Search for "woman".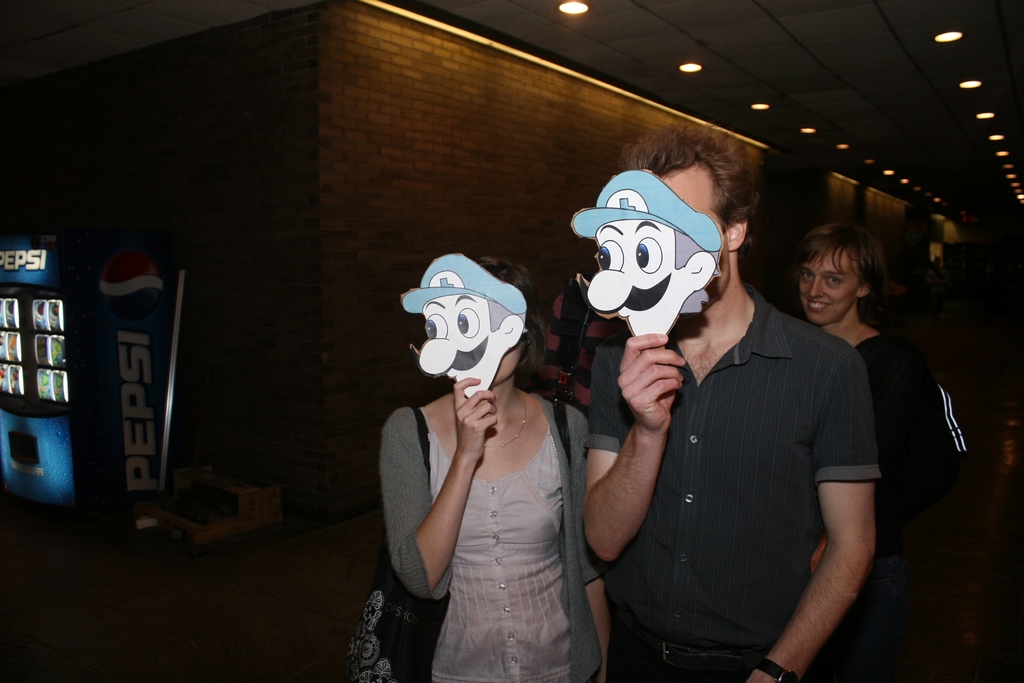
Found at bbox(374, 227, 611, 669).
